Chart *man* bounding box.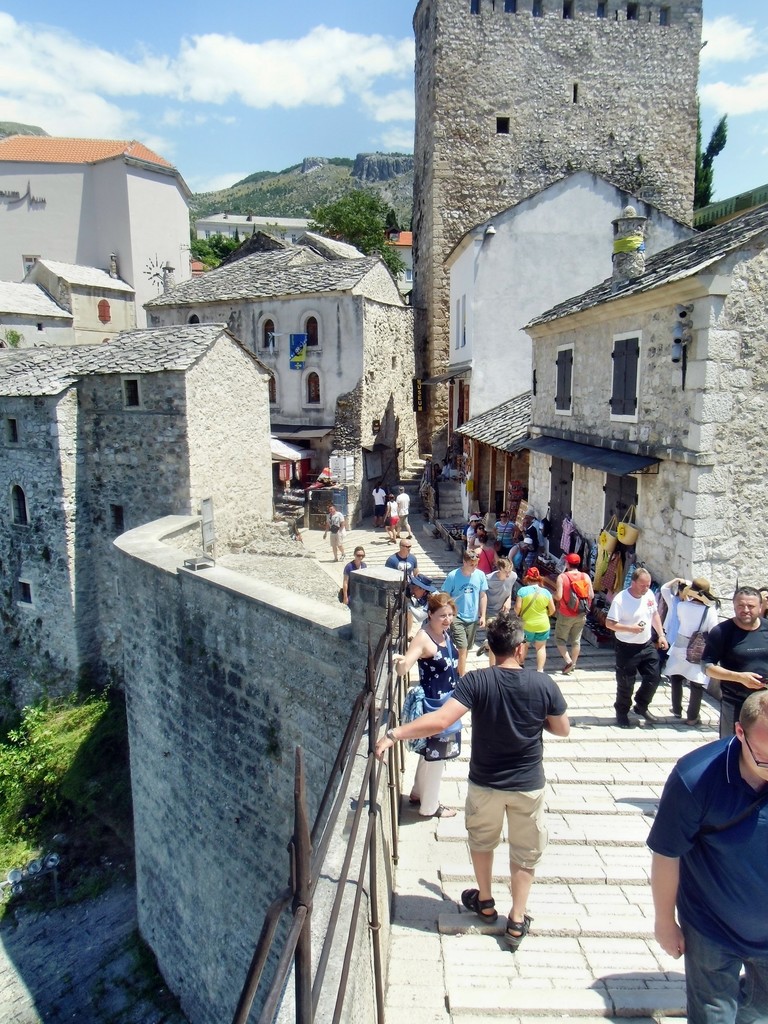
Charted: bbox=[403, 573, 442, 626].
